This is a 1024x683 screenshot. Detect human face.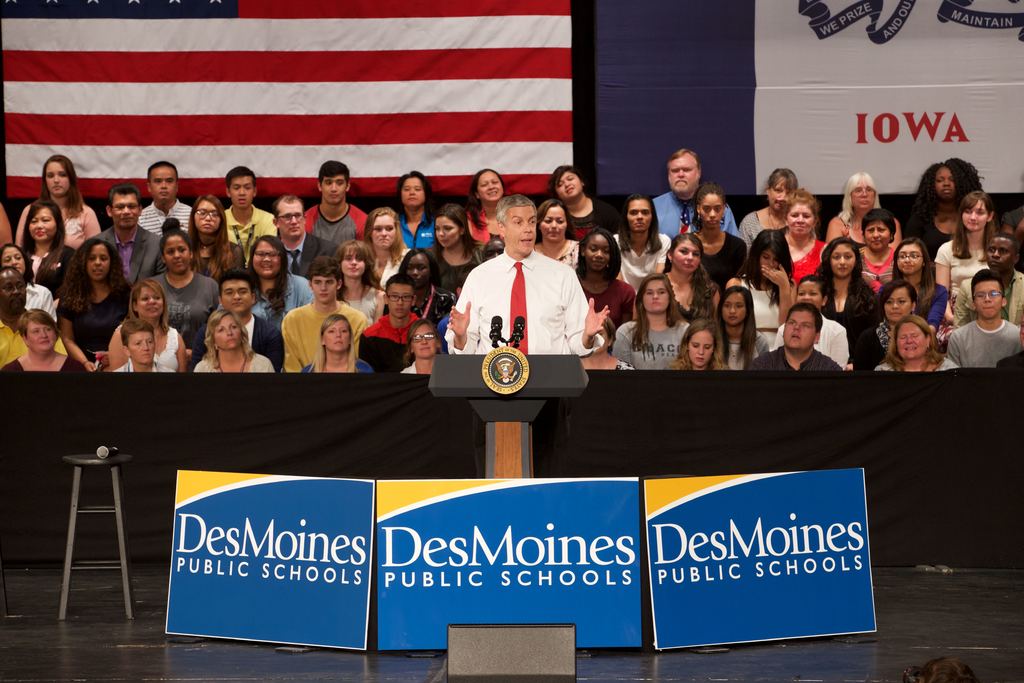
pyautogui.locateOnScreen(216, 276, 254, 312).
